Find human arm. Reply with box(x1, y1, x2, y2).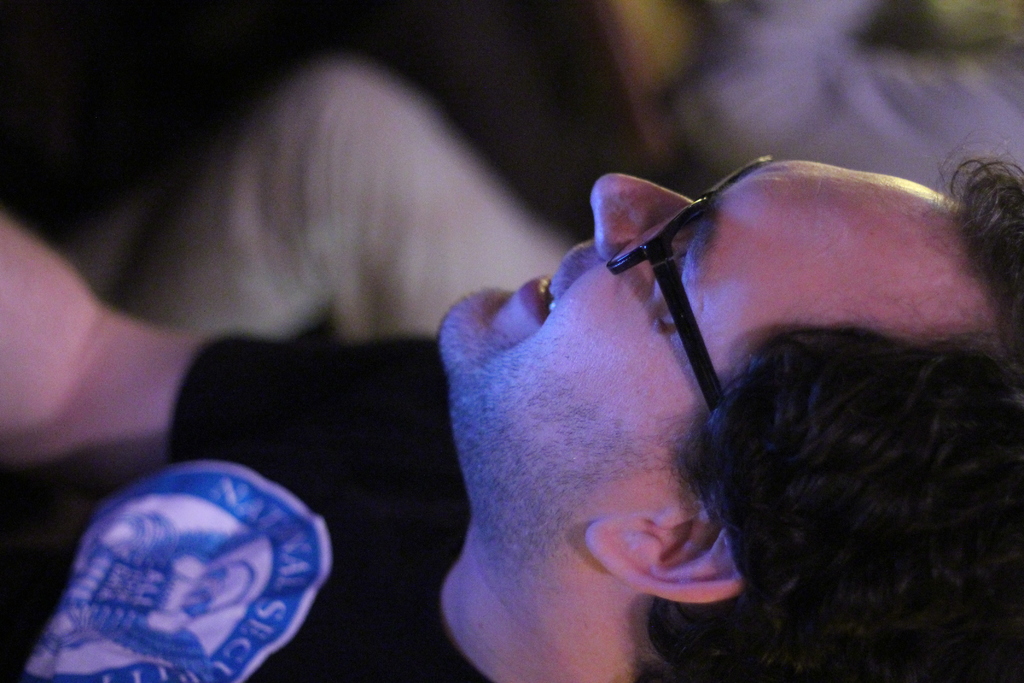
box(0, 213, 447, 491).
